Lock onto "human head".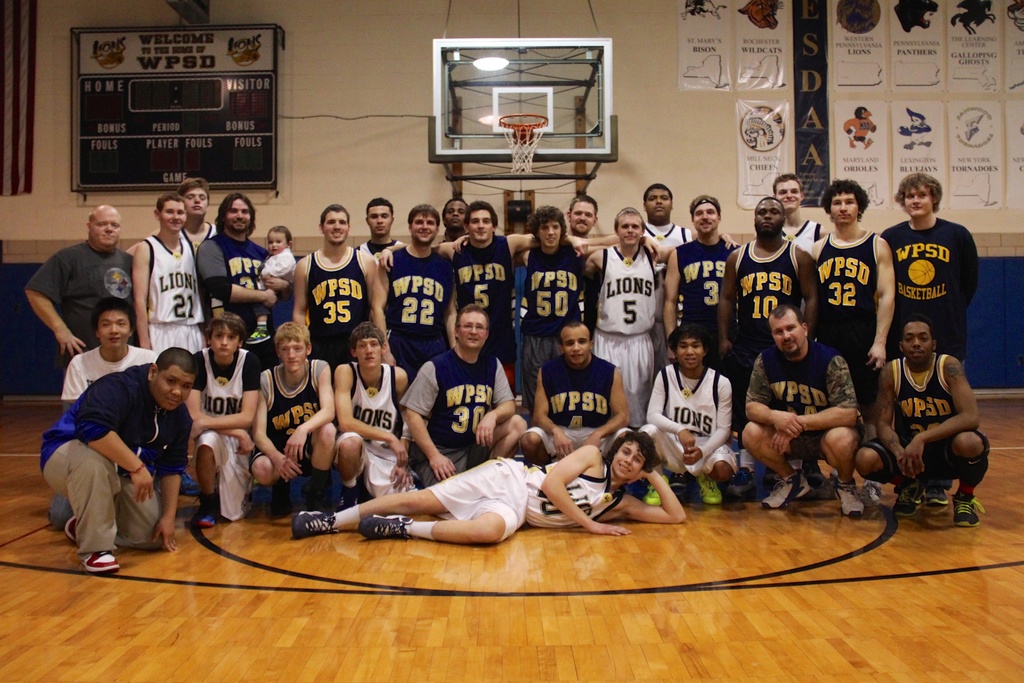
Locked: bbox(766, 303, 810, 363).
